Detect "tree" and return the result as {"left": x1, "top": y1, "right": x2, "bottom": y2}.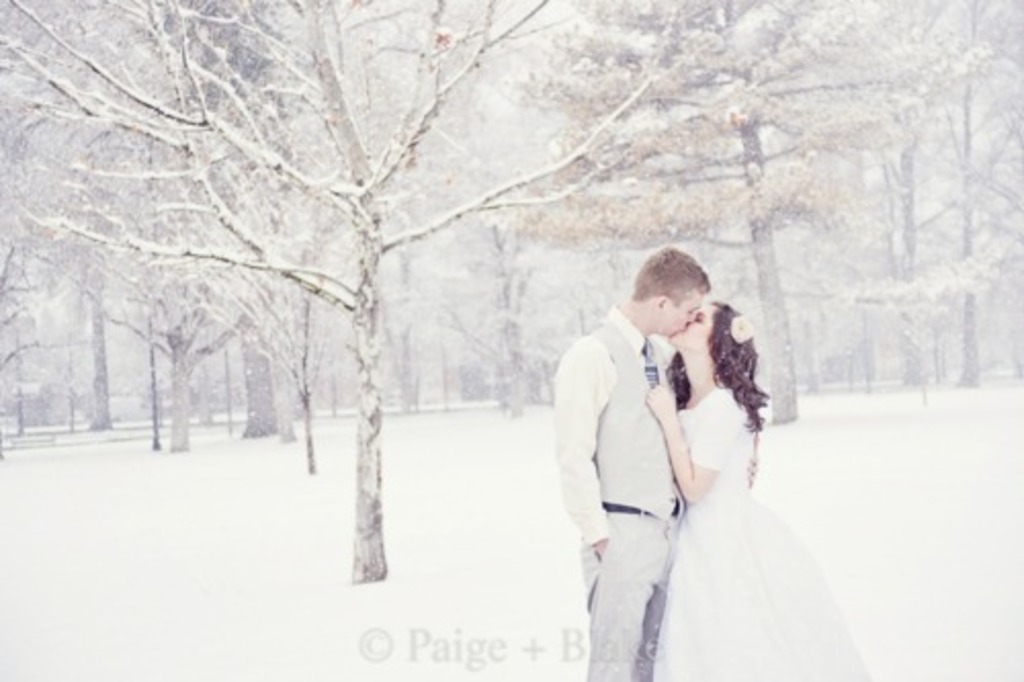
{"left": 522, "top": 0, "right": 920, "bottom": 438}.
